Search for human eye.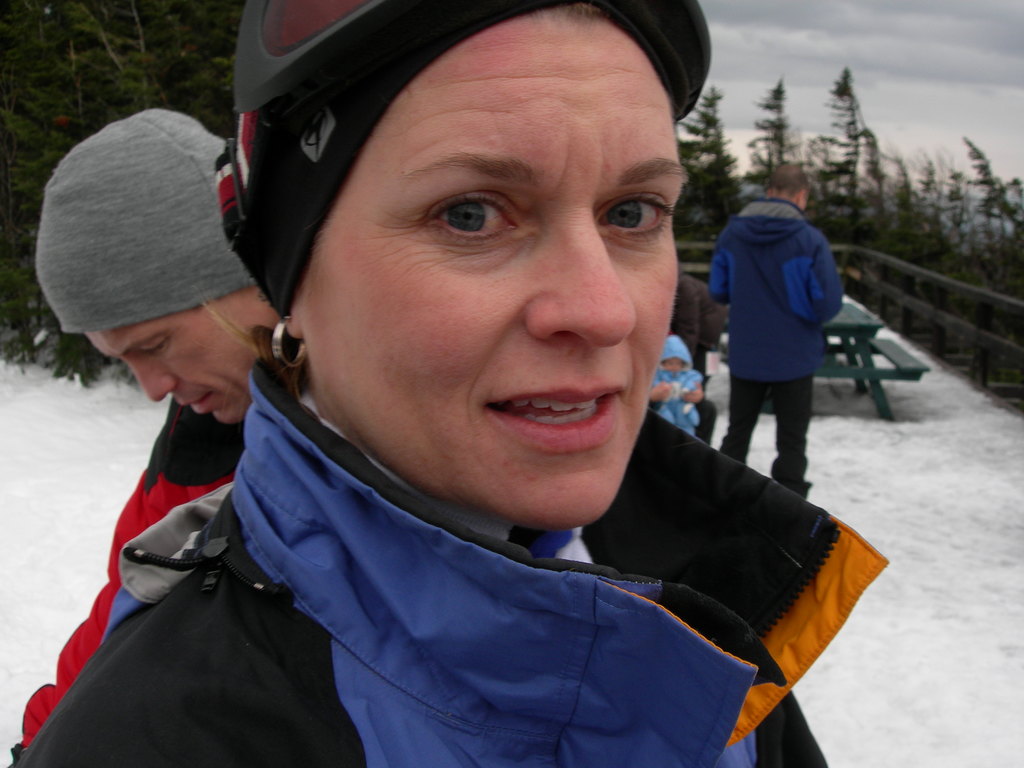
Found at Rect(415, 177, 530, 243).
